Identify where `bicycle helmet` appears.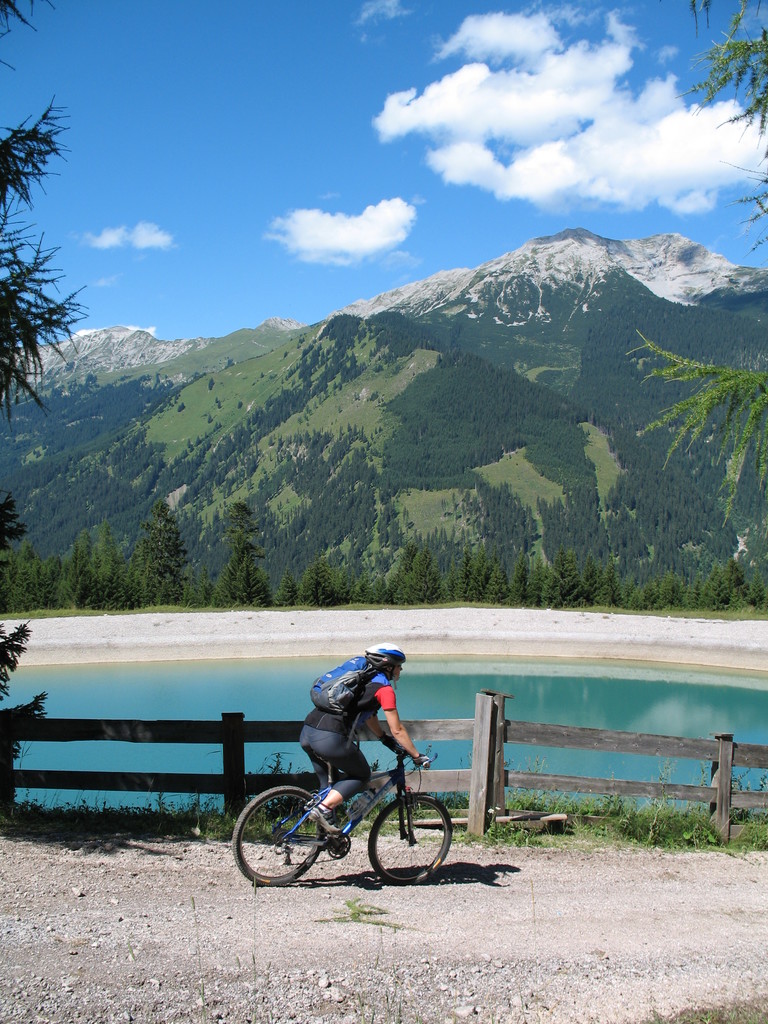
Appears at <box>362,643,404,671</box>.
